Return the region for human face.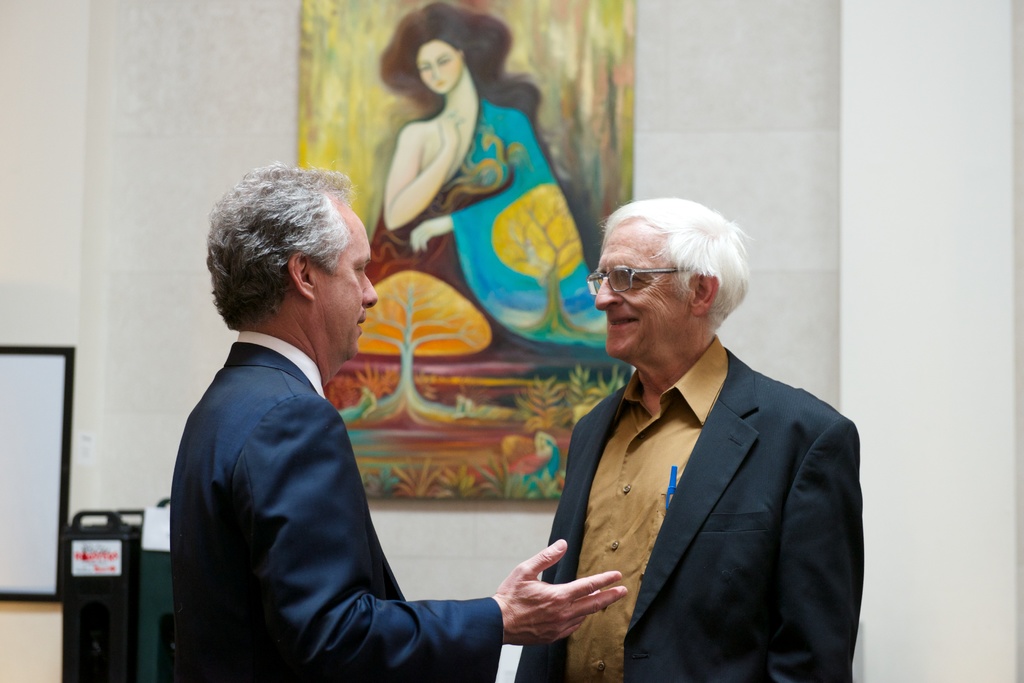
296:201:376:370.
